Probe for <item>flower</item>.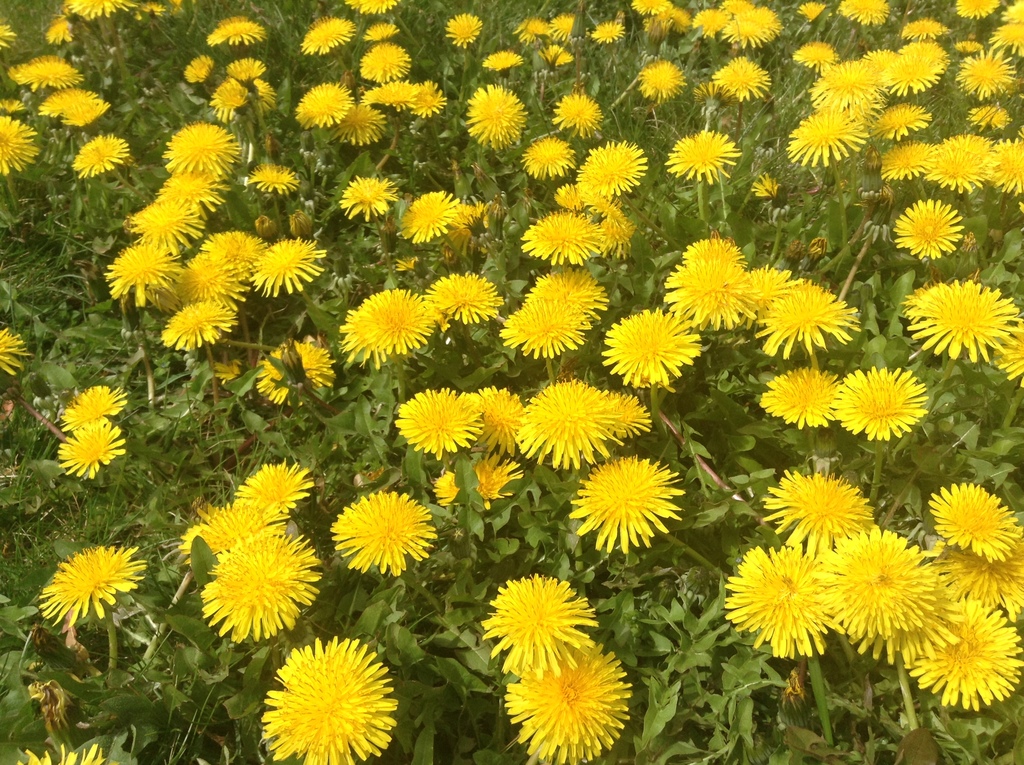
Probe result: (left=264, top=628, right=402, bottom=747).
